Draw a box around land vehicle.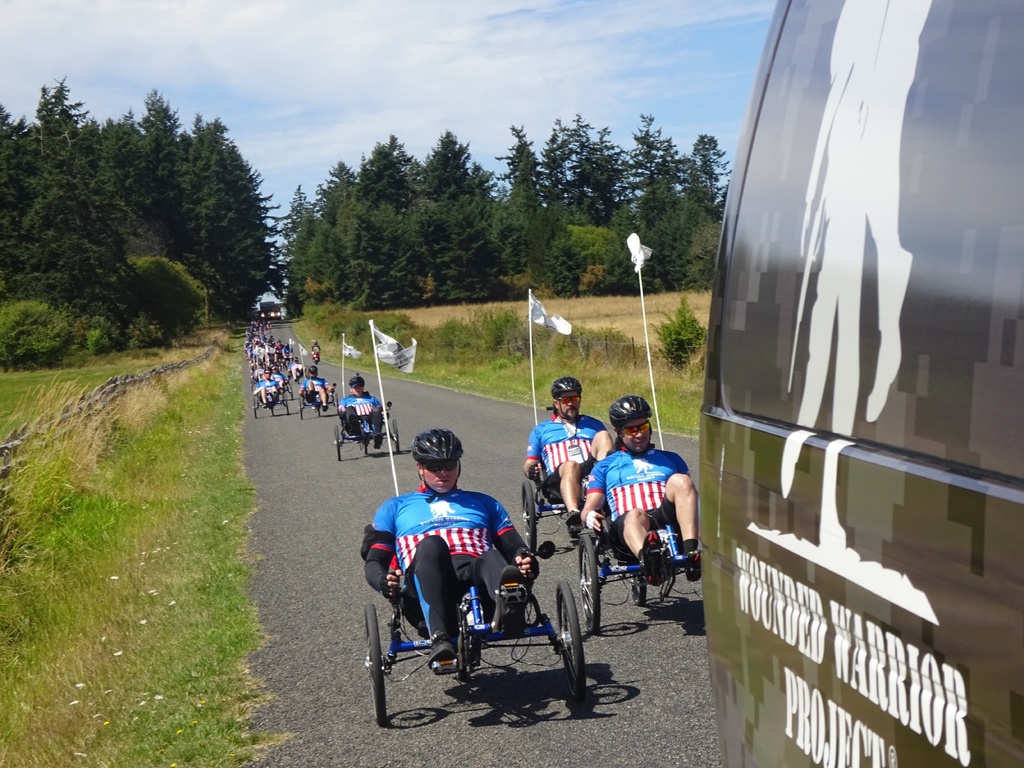
<box>330,401,402,463</box>.
